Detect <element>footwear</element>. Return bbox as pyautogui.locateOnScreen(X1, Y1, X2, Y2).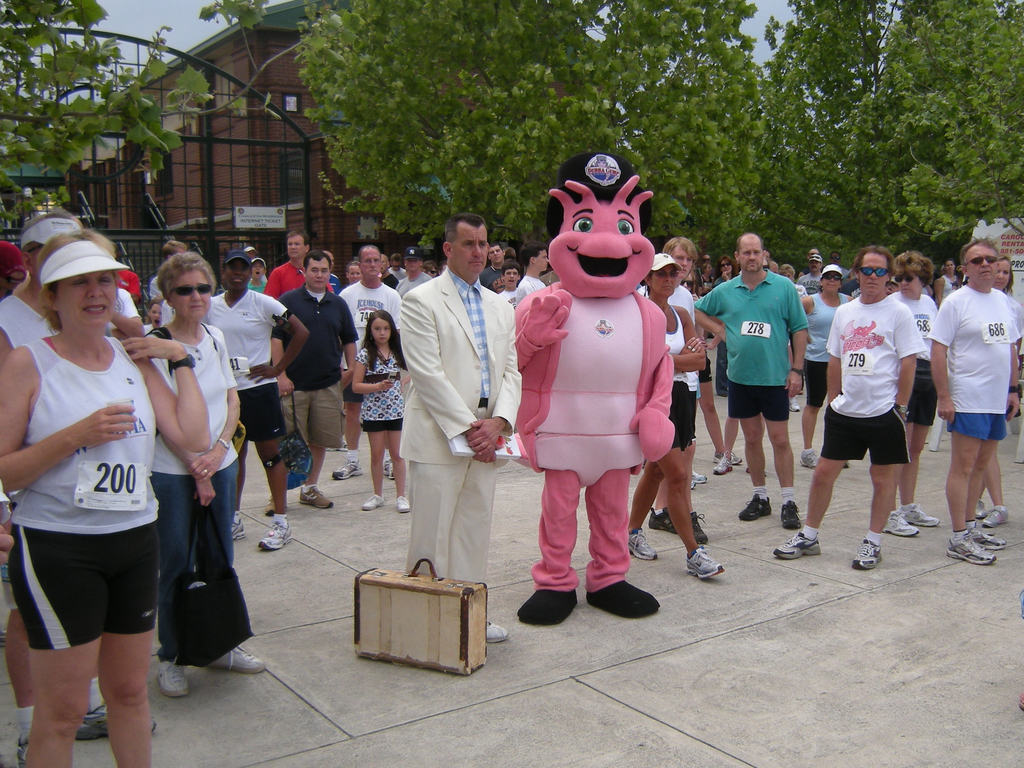
pyautogui.locateOnScreen(852, 540, 883, 569).
